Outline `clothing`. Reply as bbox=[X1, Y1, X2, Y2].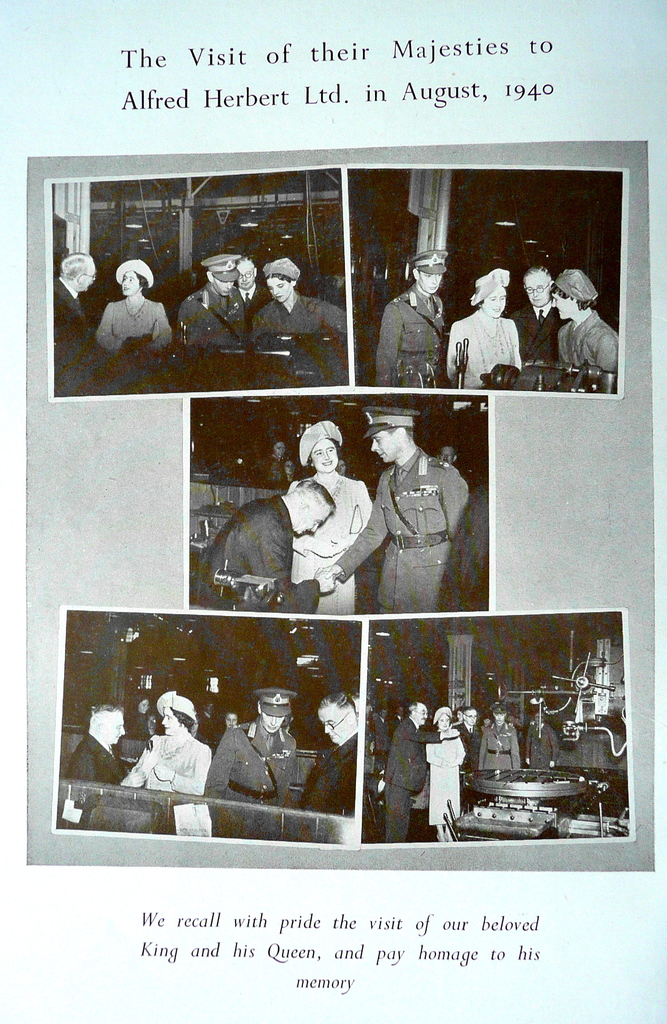
bbox=[431, 724, 464, 829].
